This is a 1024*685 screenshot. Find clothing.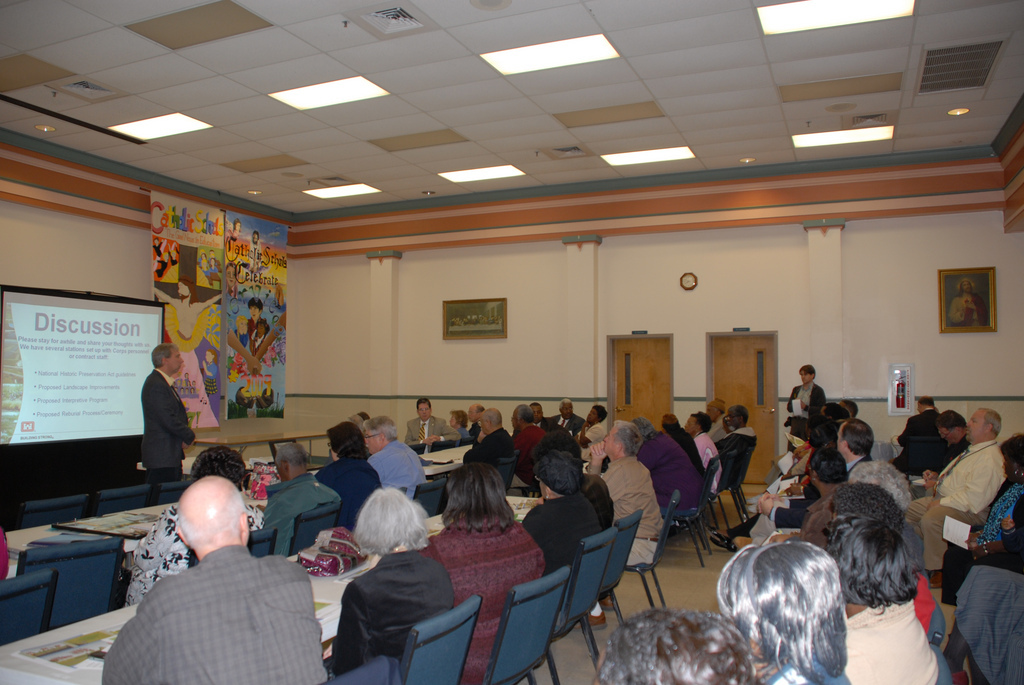
Bounding box: {"x1": 423, "y1": 514, "x2": 555, "y2": 673}.
